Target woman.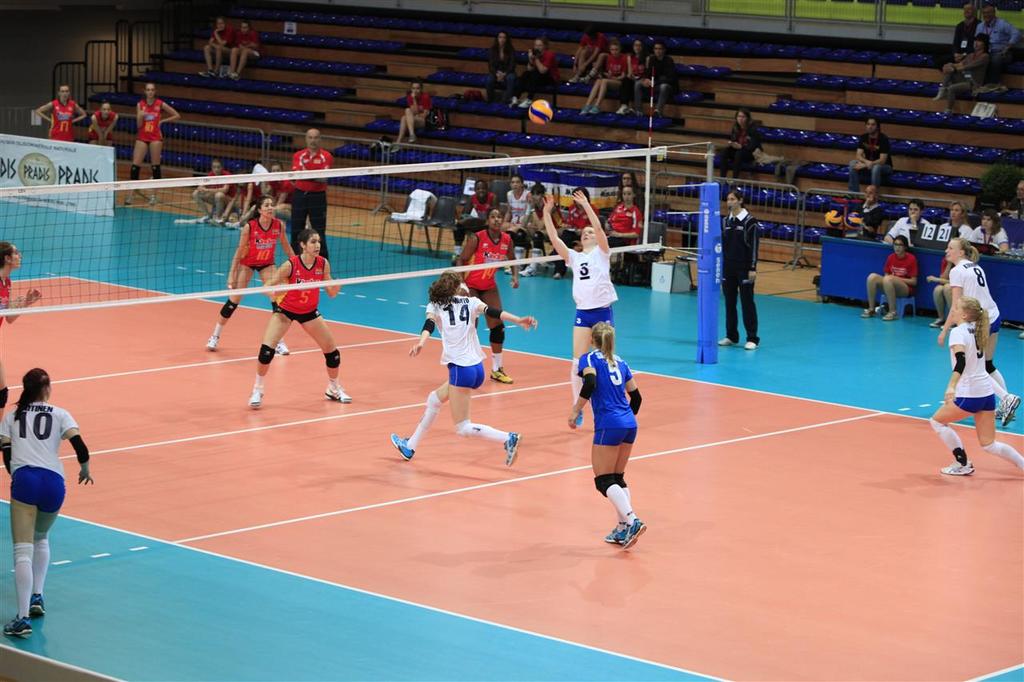
Target region: crop(578, 38, 619, 114).
